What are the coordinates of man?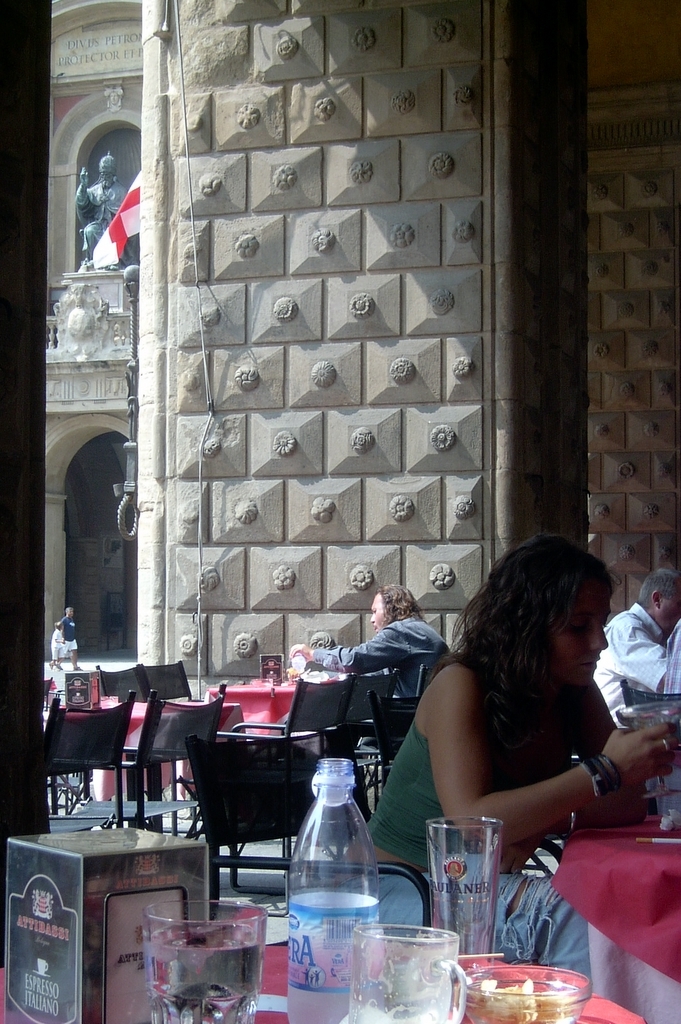
box=[60, 604, 81, 672].
